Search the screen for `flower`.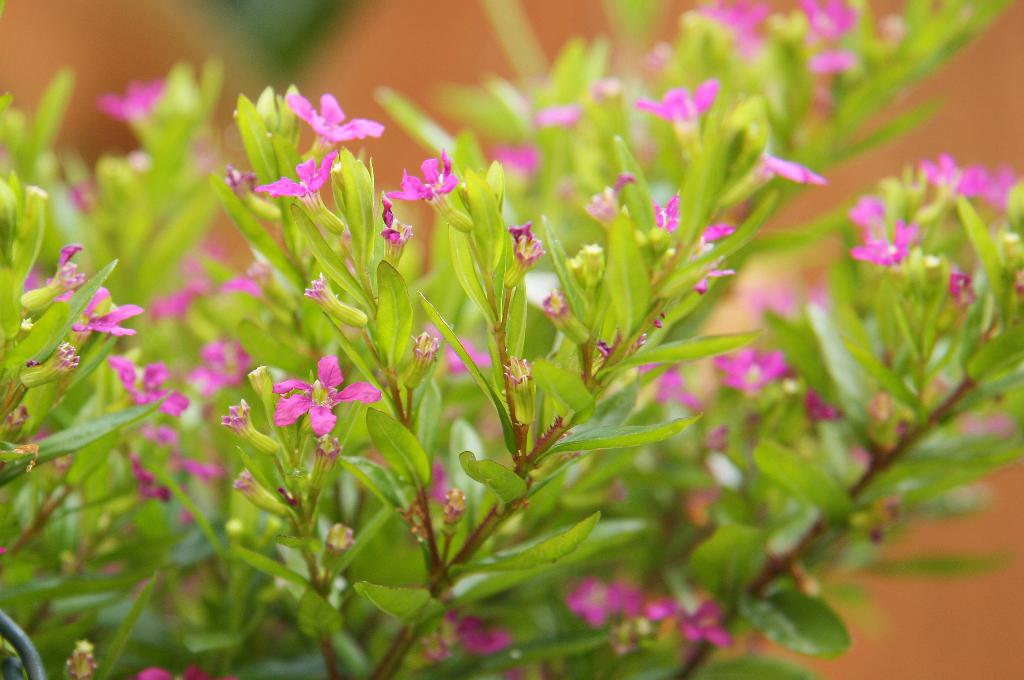
Found at 186,330,261,400.
